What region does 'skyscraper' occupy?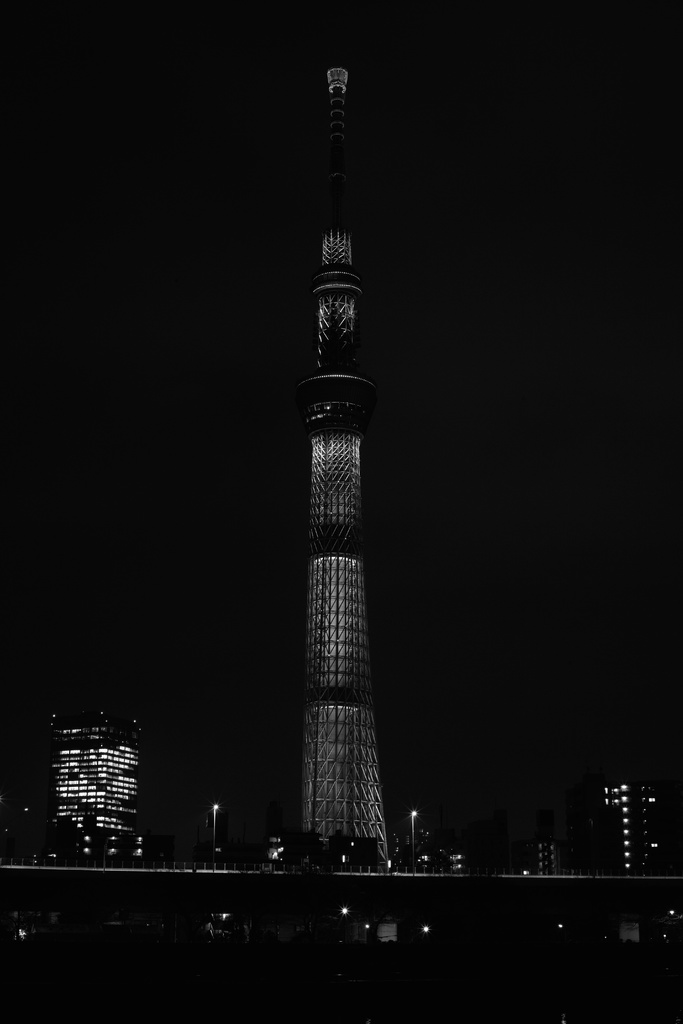
bbox=[258, 141, 429, 869].
